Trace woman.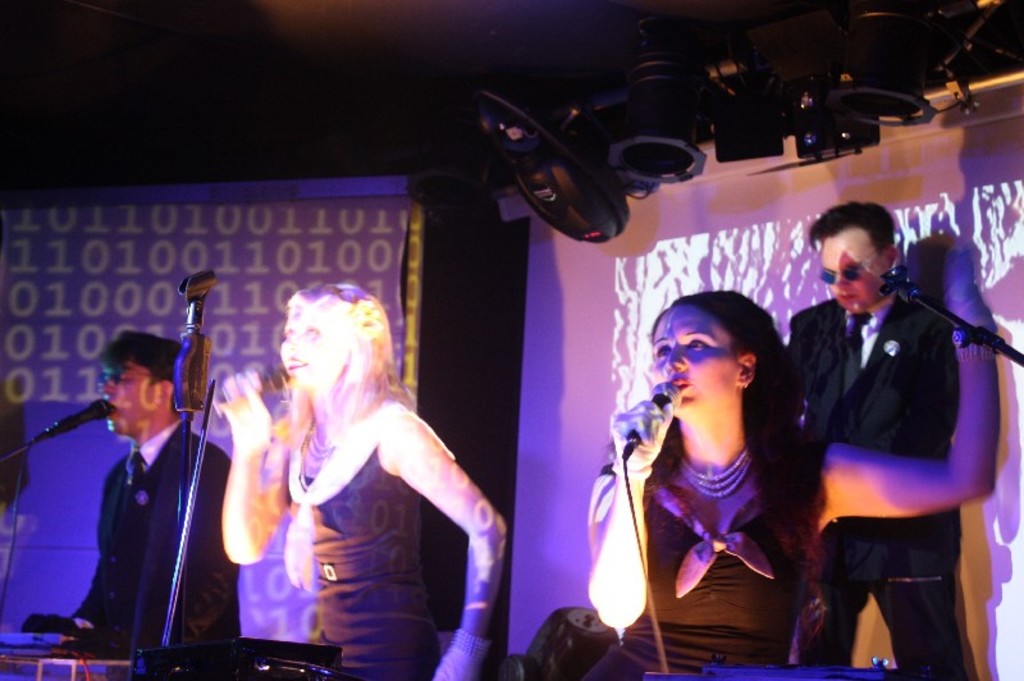
Traced to 603/280/837/661.
